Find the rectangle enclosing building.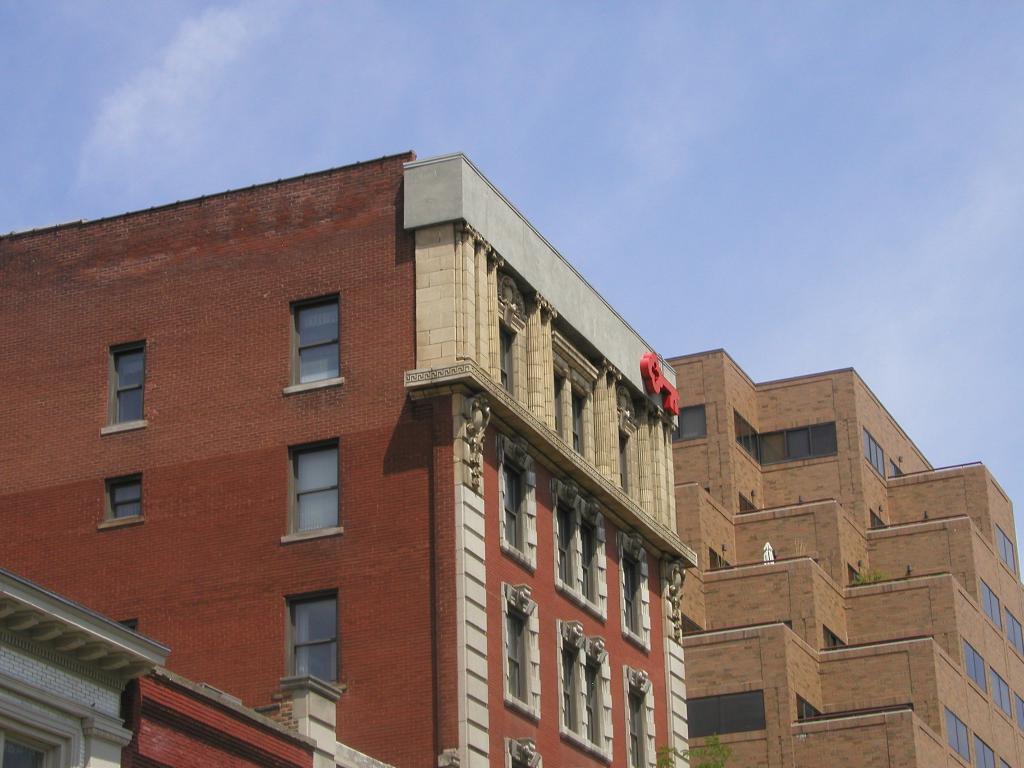
bbox=(0, 146, 701, 767).
